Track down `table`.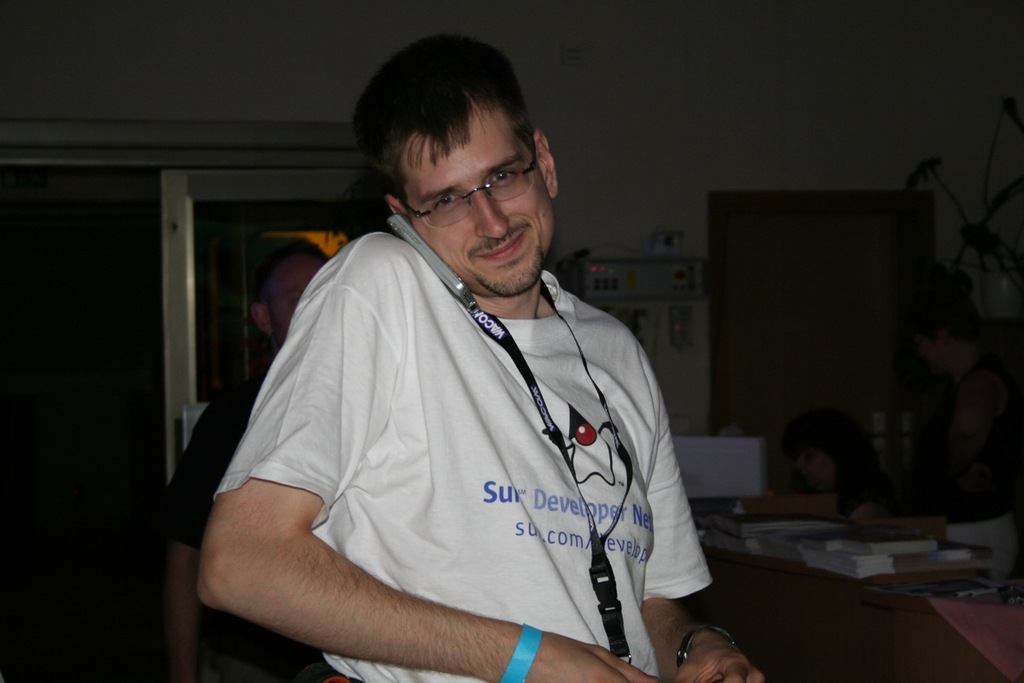
Tracked to detection(701, 496, 1023, 682).
